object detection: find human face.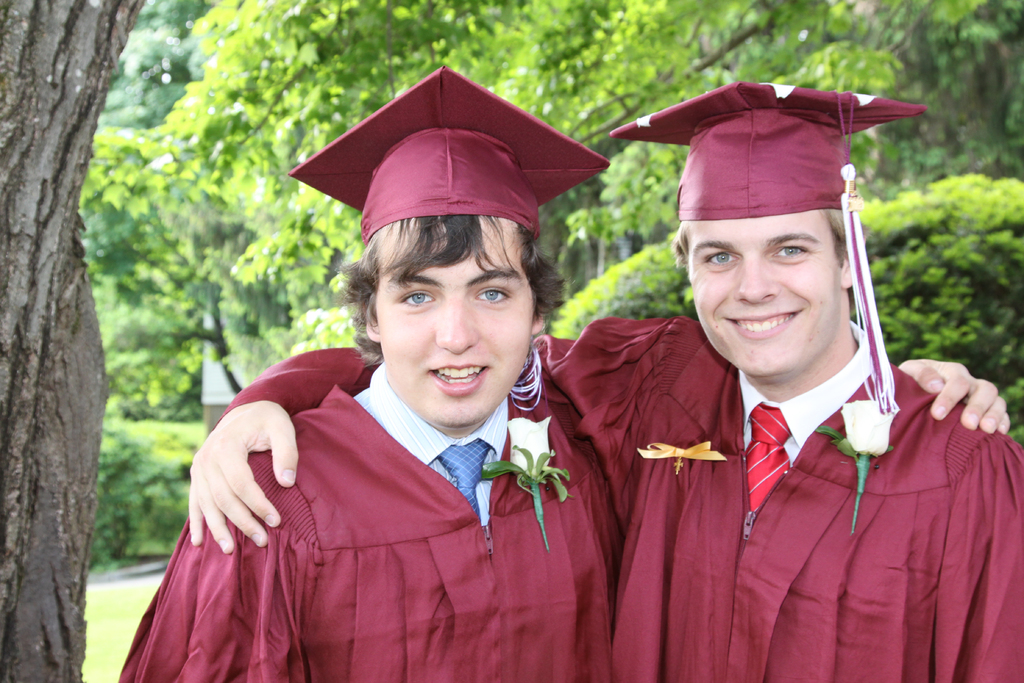
693, 210, 842, 379.
